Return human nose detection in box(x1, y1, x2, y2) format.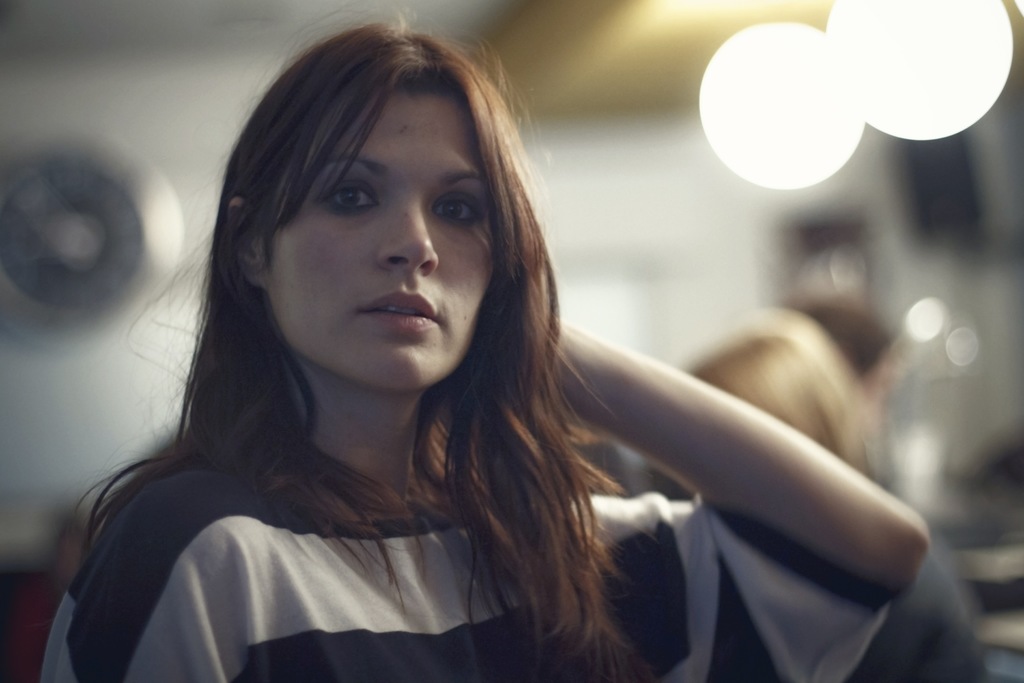
box(380, 195, 438, 277).
